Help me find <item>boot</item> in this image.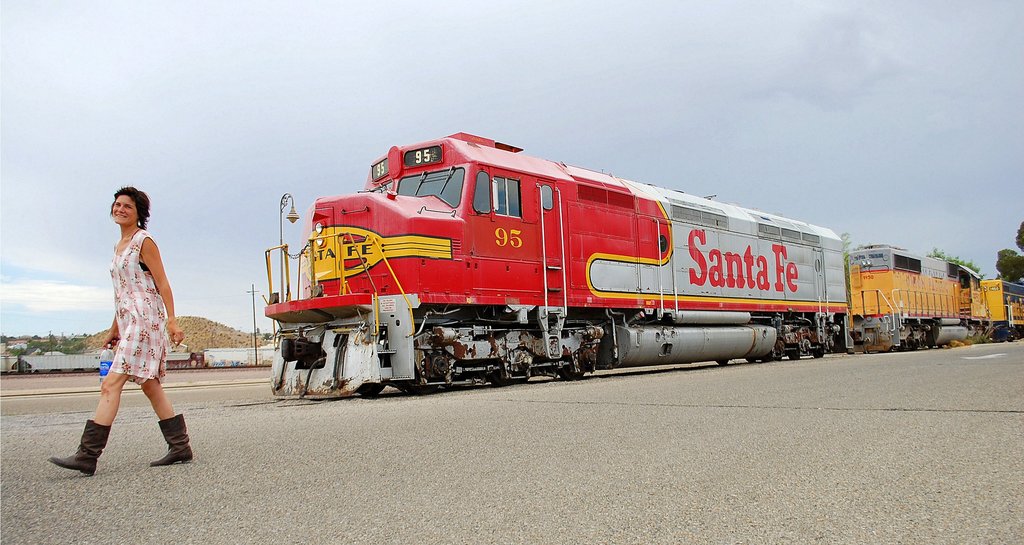
Found it: <region>49, 419, 111, 475</region>.
